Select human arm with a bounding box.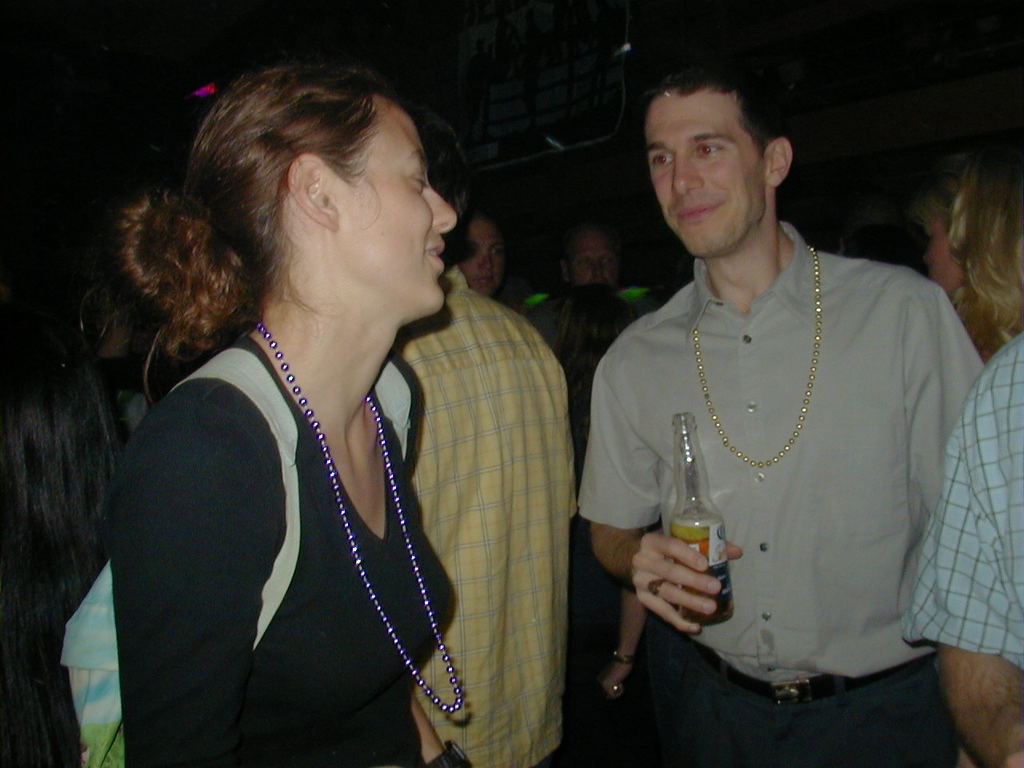
(918,353,1020,706).
